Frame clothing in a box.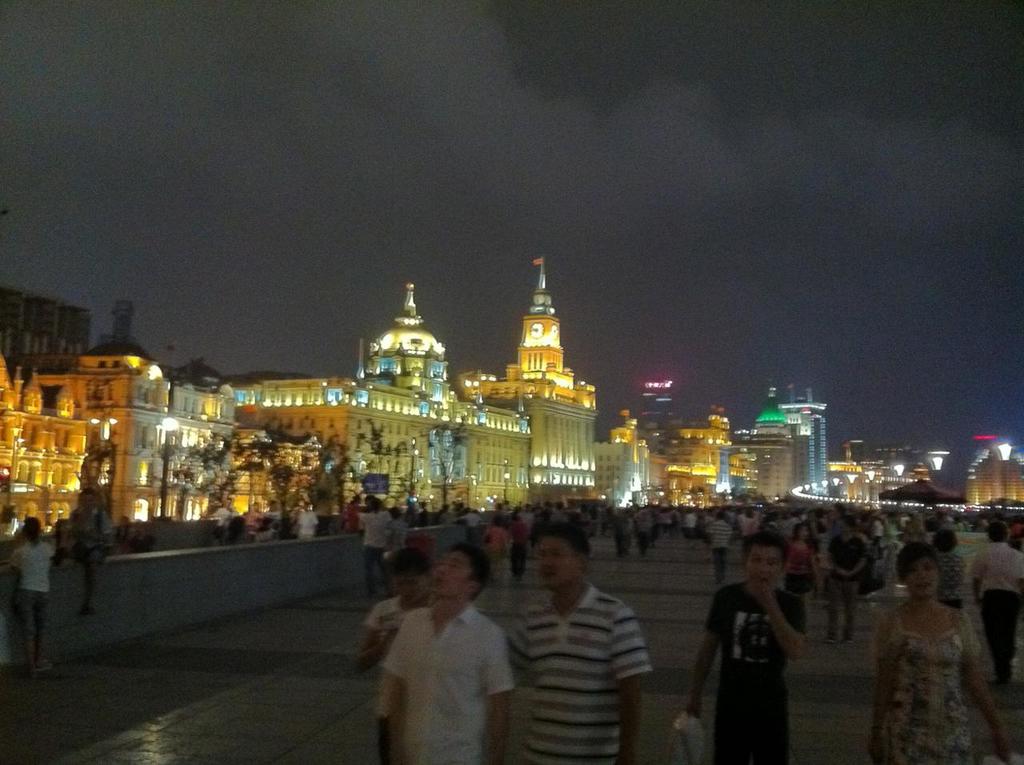
rect(707, 584, 802, 764).
